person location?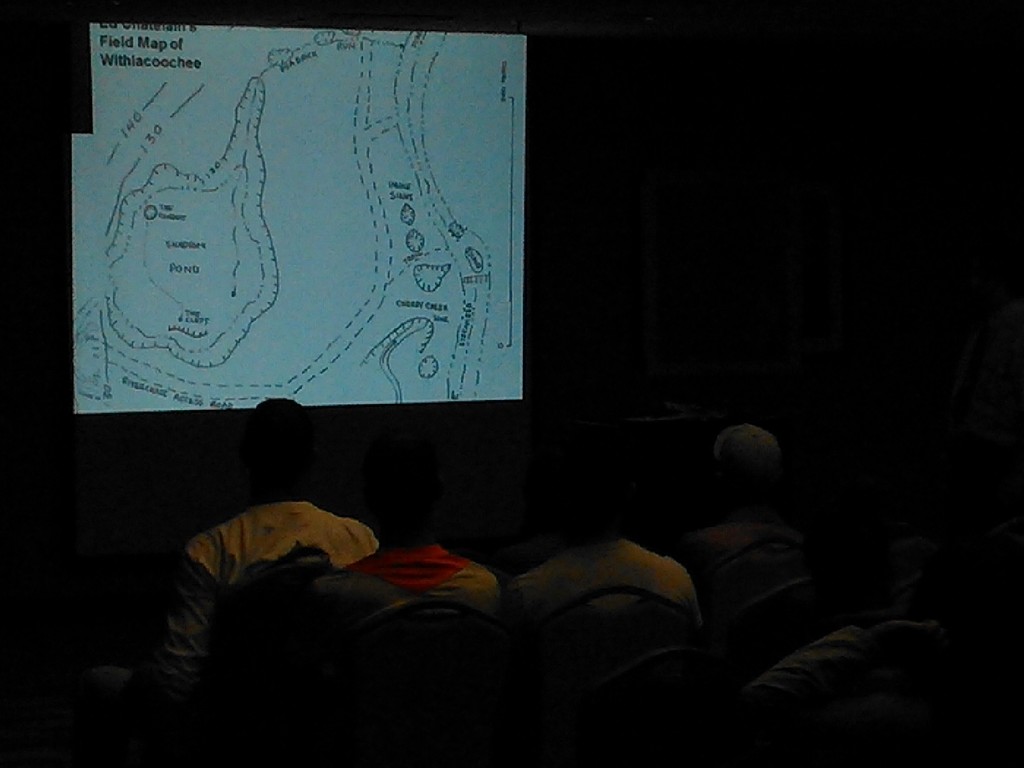
[689, 420, 809, 607]
